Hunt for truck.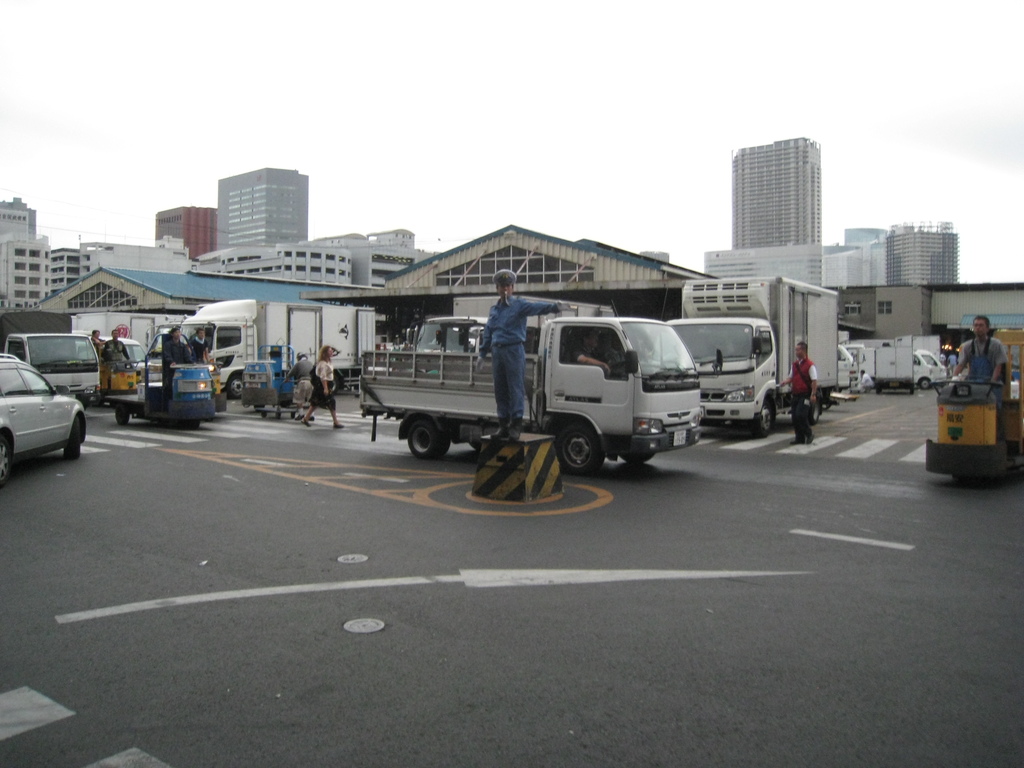
Hunted down at 408, 296, 618, 354.
